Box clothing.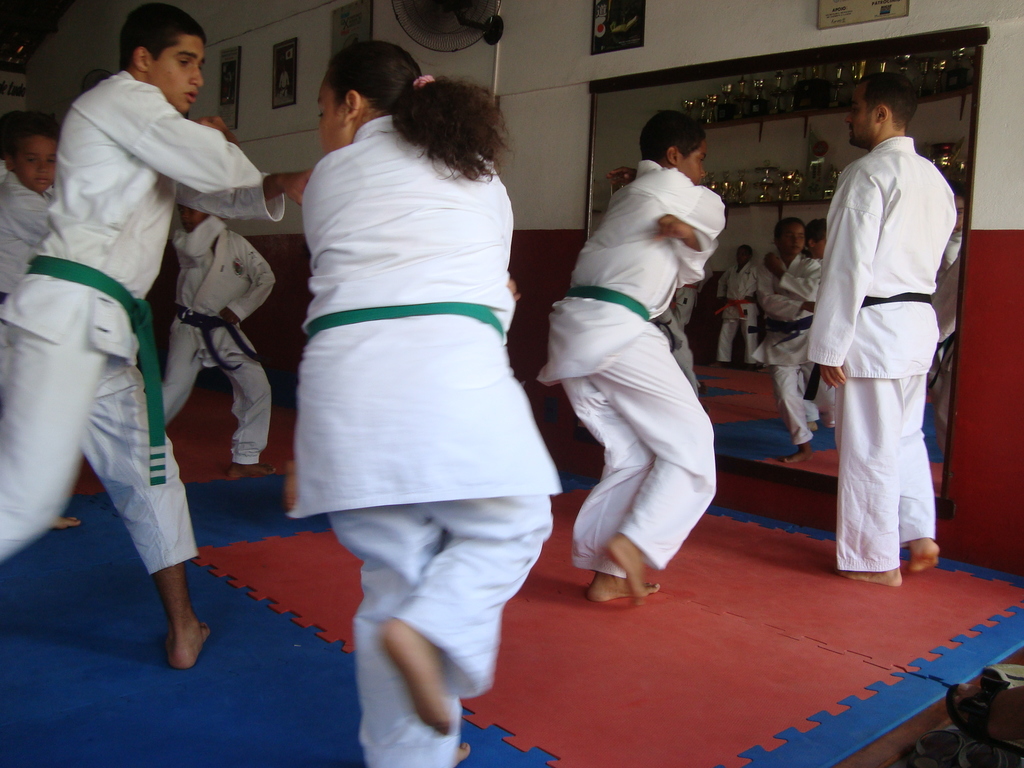
<box>717,265,753,363</box>.
